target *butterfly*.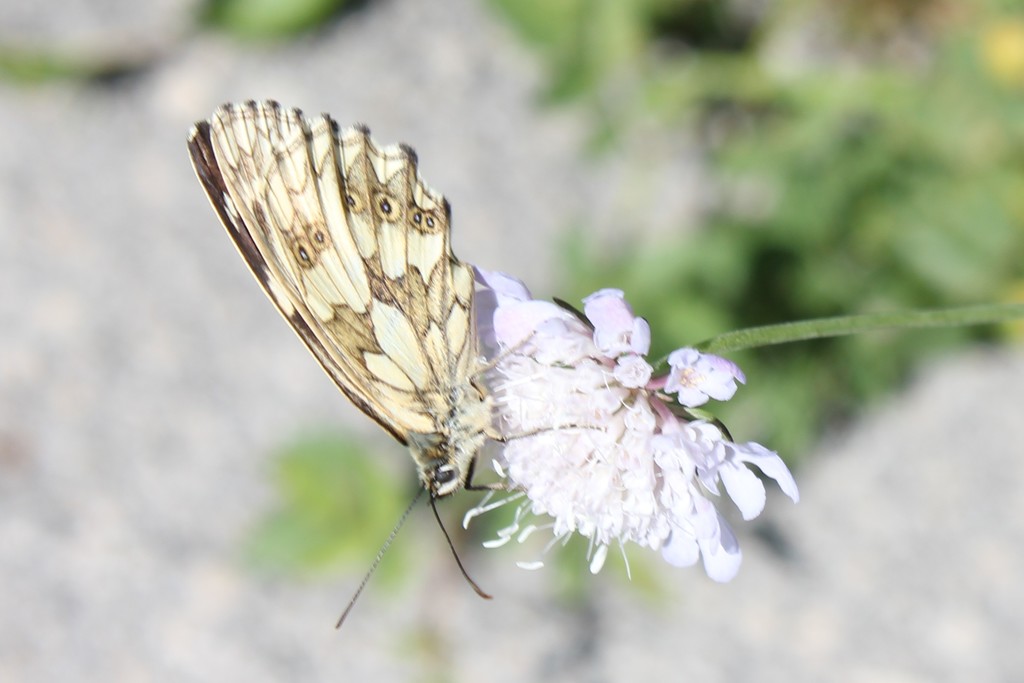
Target region: (187, 97, 606, 627).
